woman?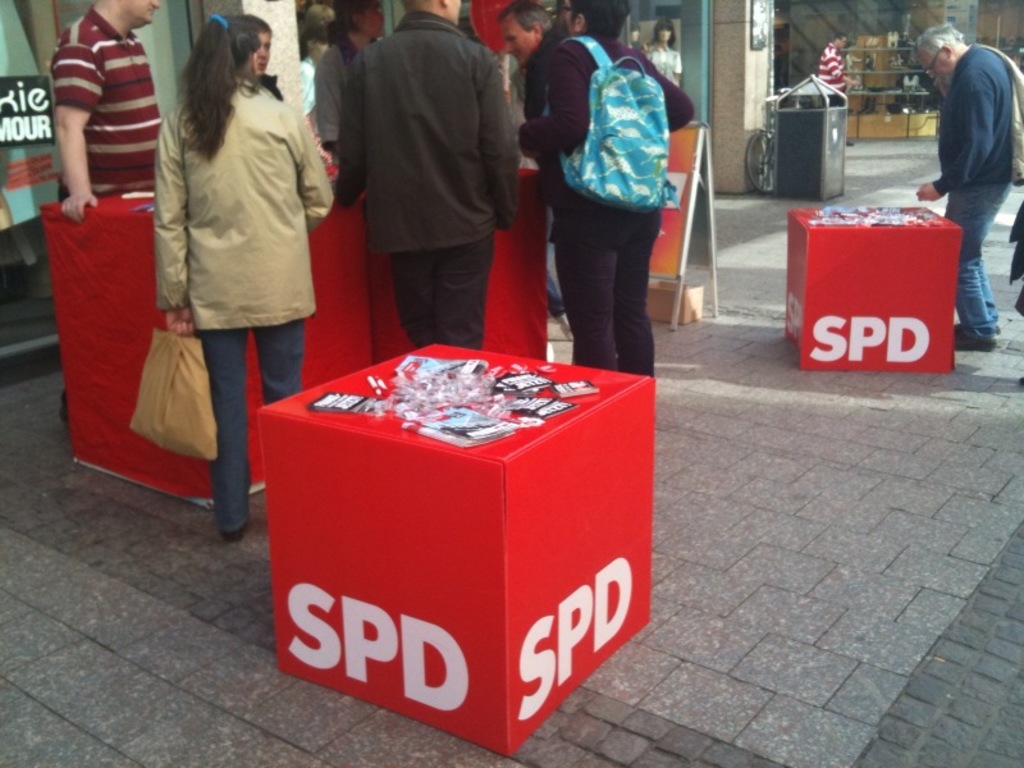
[x1=159, y1=12, x2=338, y2=544]
